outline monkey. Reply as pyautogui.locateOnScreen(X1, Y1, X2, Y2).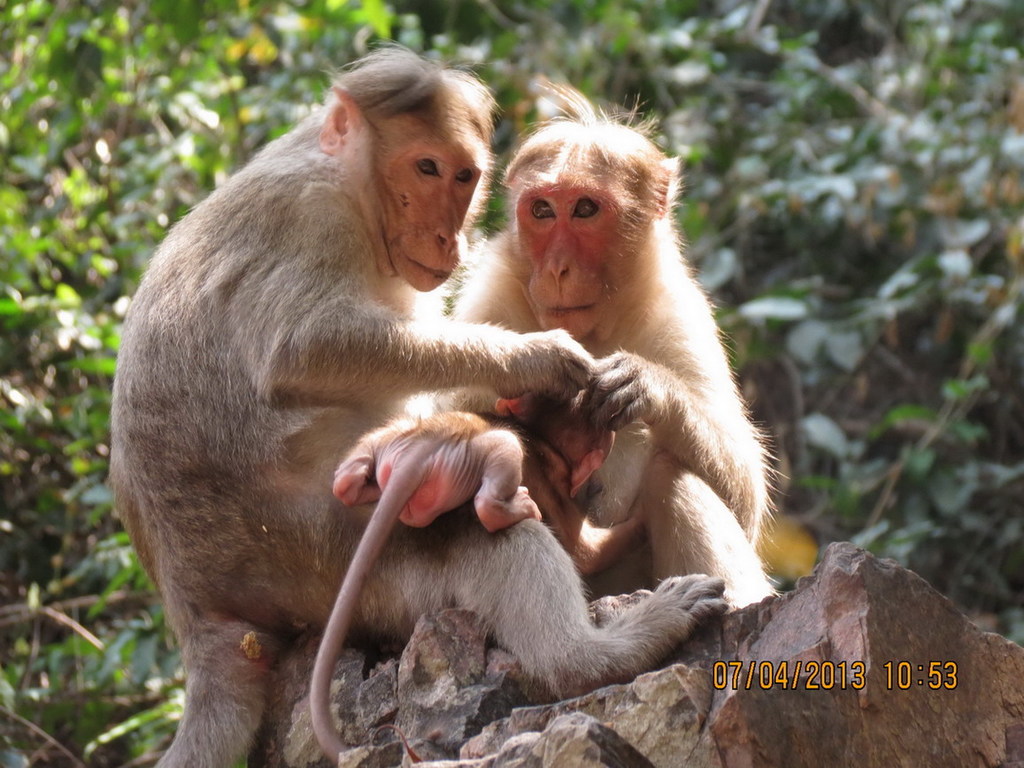
pyautogui.locateOnScreen(459, 111, 792, 614).
